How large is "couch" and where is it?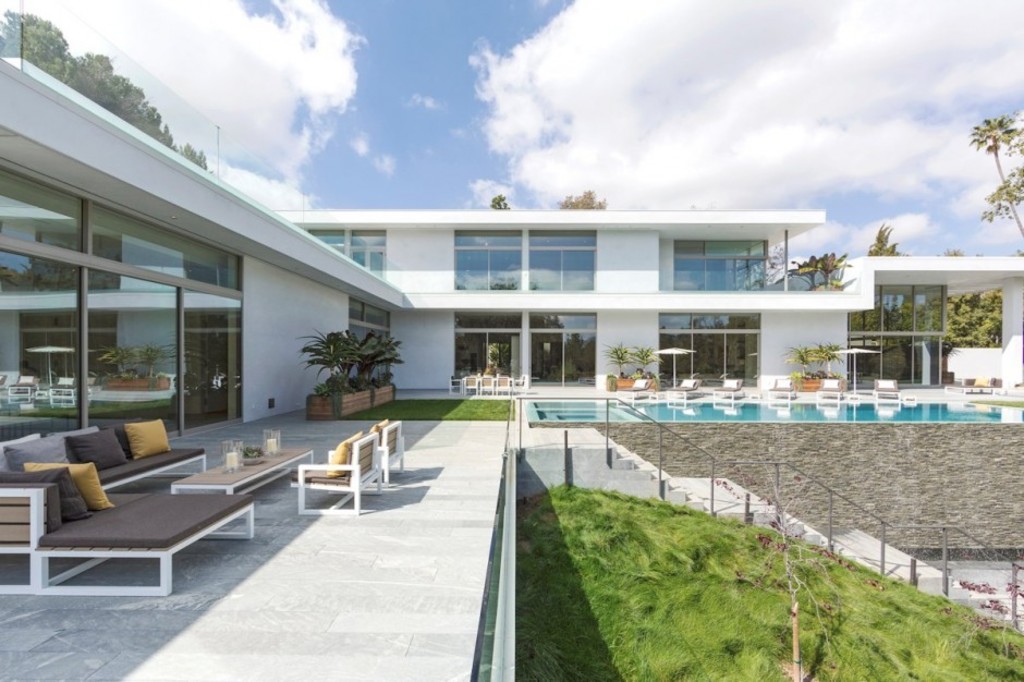
Bounding box: bbox=[0, 416, 208, 491].
